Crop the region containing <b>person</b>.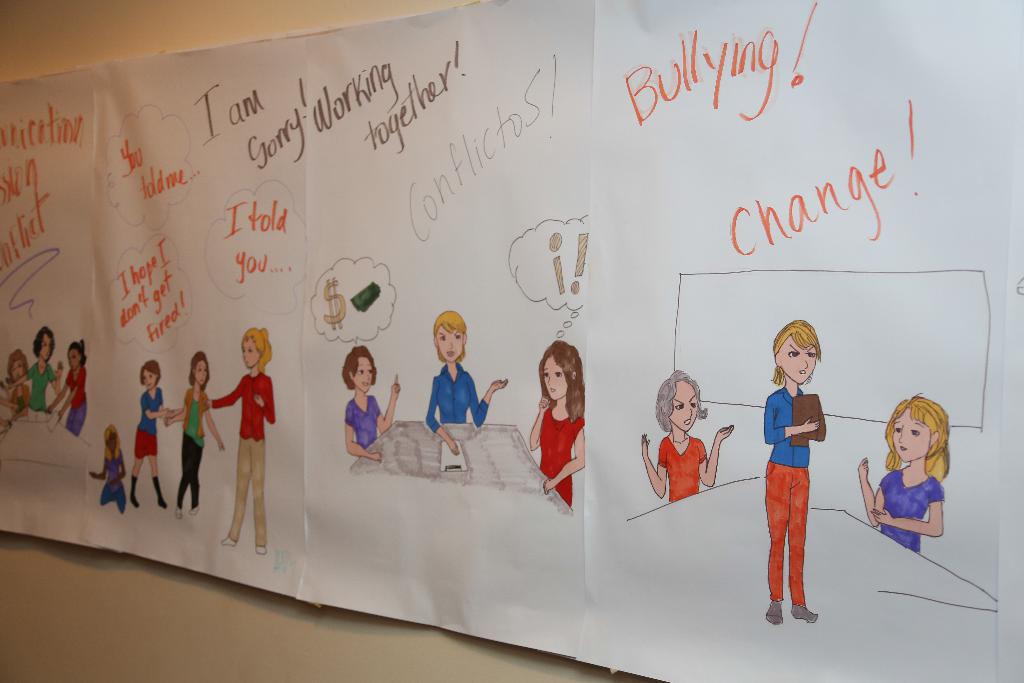
Crop region: <region>858, 394, 949, 550</region>.
